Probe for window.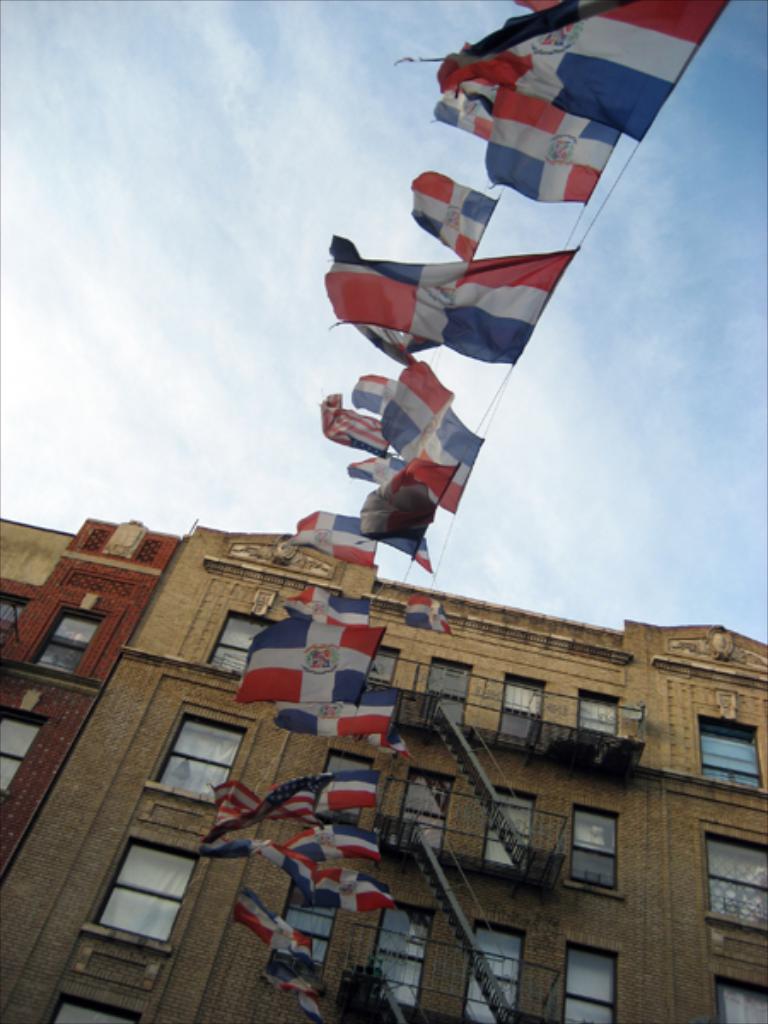
Probe result: pyautogui.locateOnScreen(435, 649, 474, 730).
